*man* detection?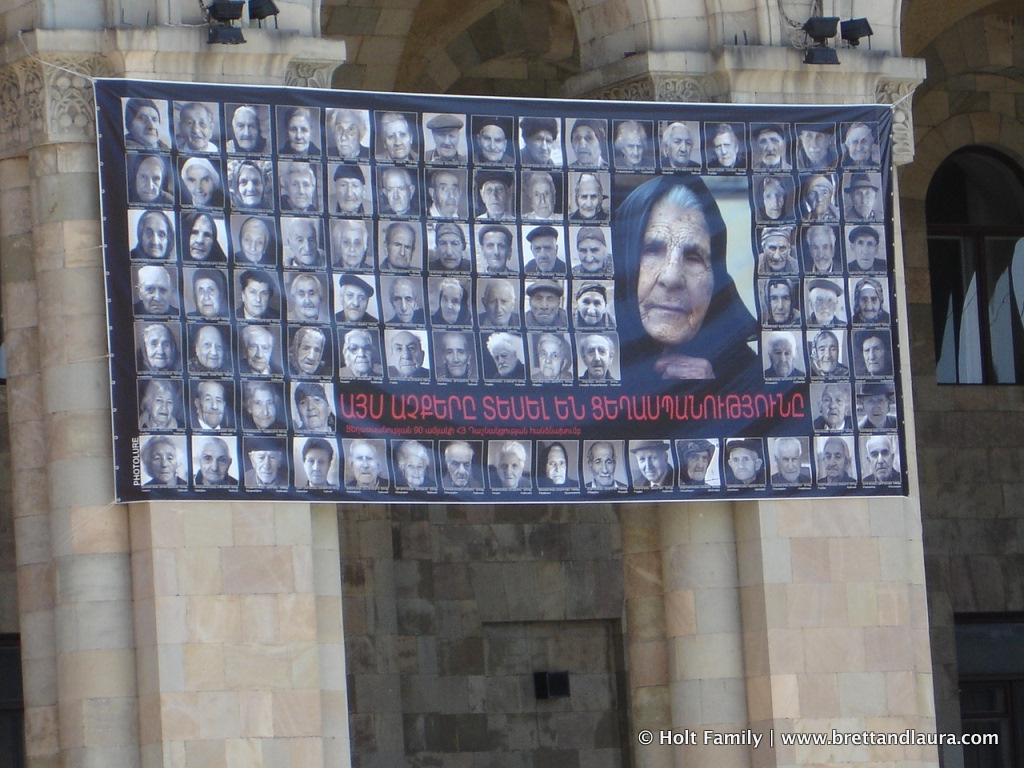
{"x1": 523, "y1": 224, "x2": 569, "y2": 279}
